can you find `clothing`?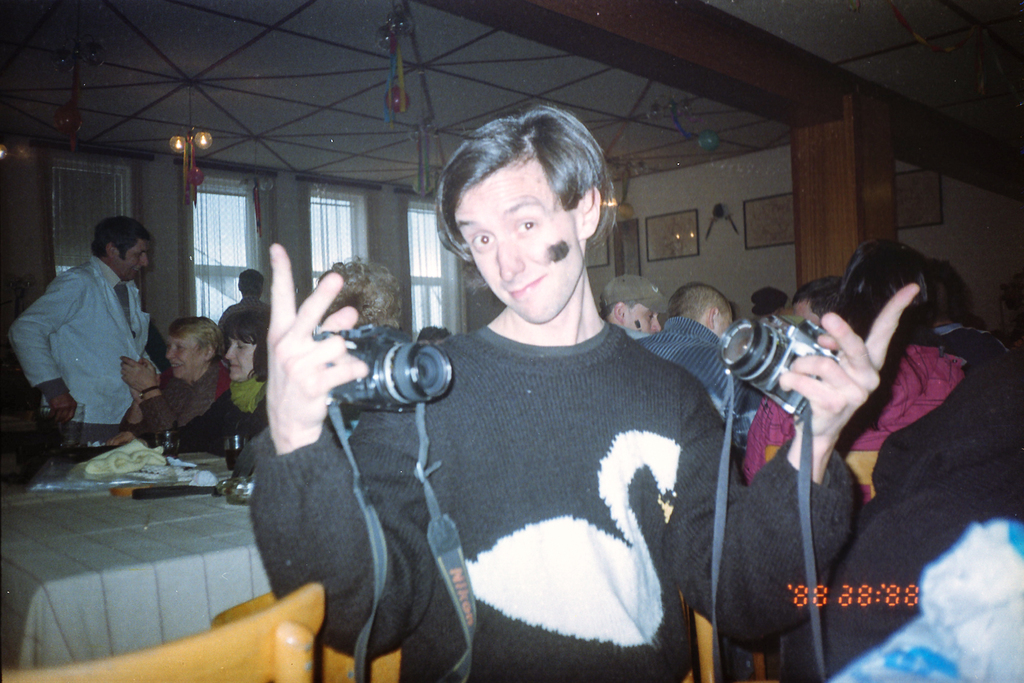
Yes, bounding box: (x1=175, y1=382, x2=270, y2=464).
